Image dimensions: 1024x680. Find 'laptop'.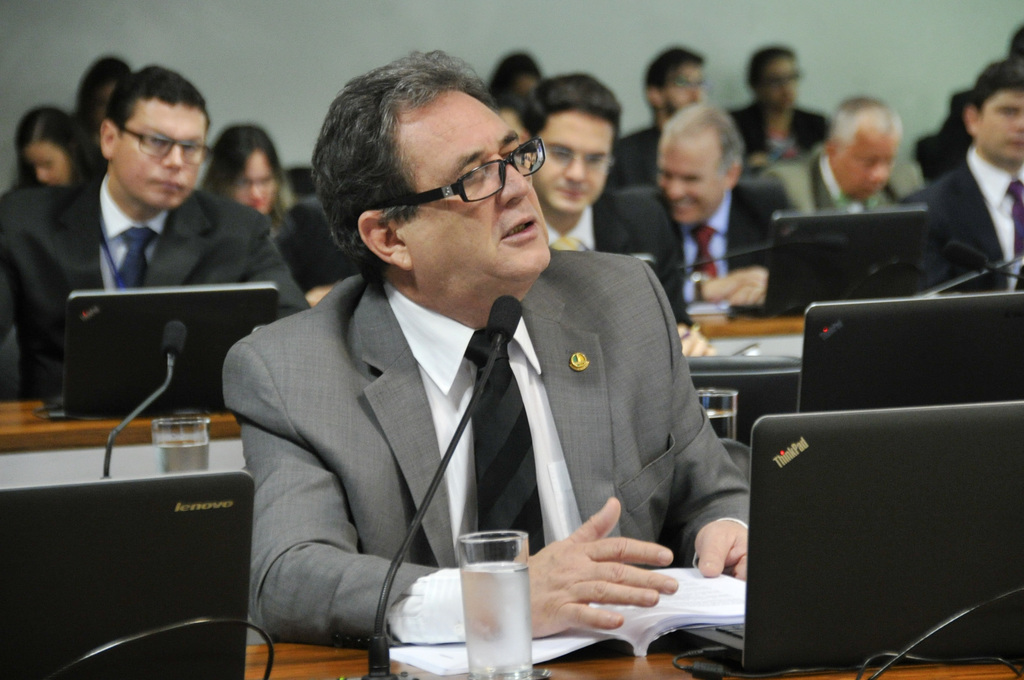
select_region(727, 200, 927, 321).
